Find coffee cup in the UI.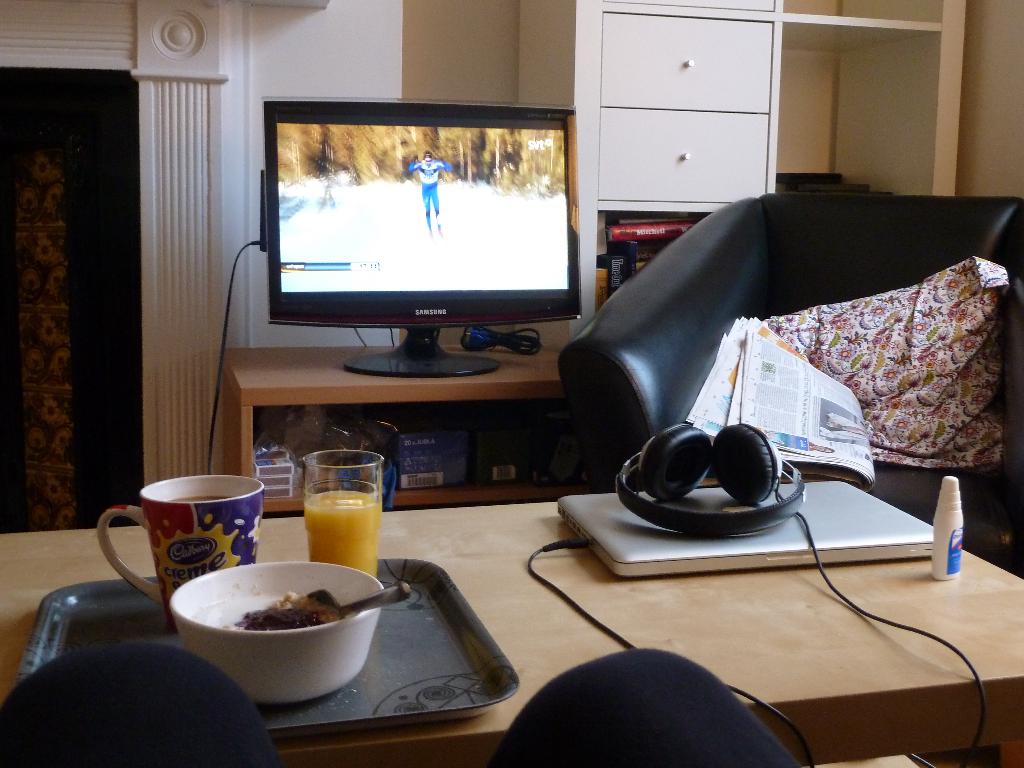
UI element at crop(96, 472, 262, 628).
